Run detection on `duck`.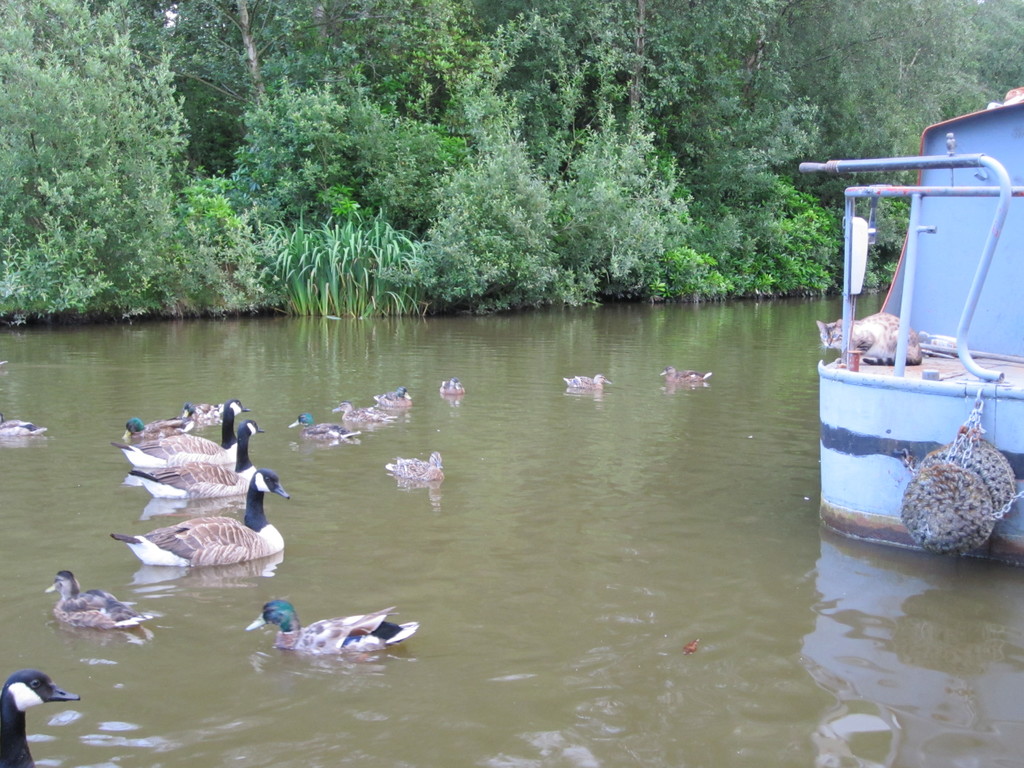
Result: rect(0, 663, 110, 764).
